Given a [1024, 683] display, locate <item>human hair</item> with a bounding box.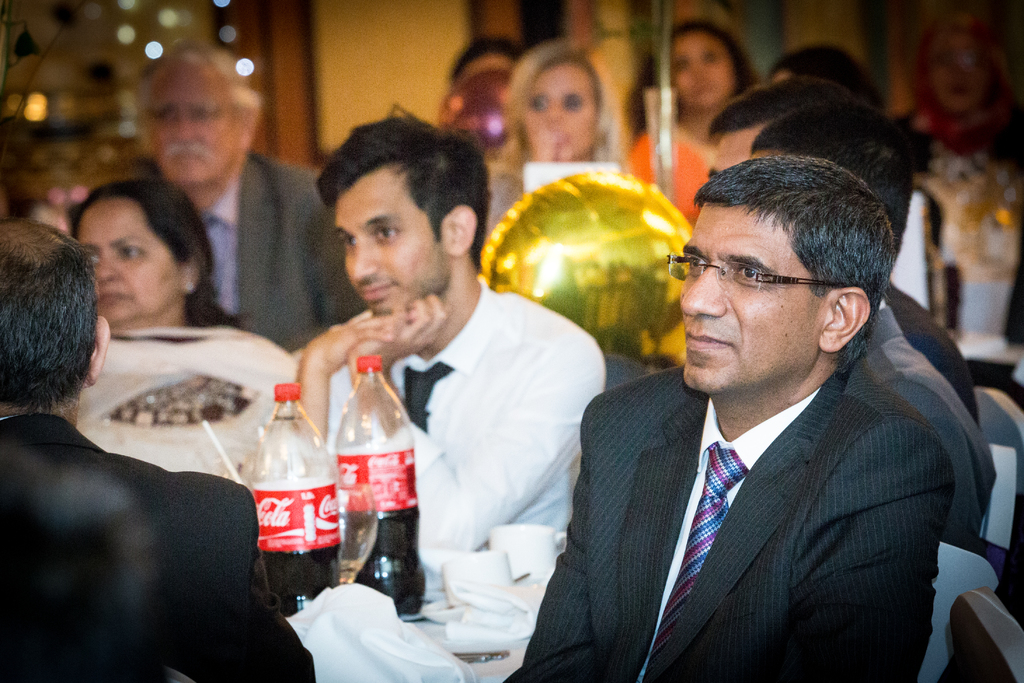
Located: detection(134, 37, 260, 157).
